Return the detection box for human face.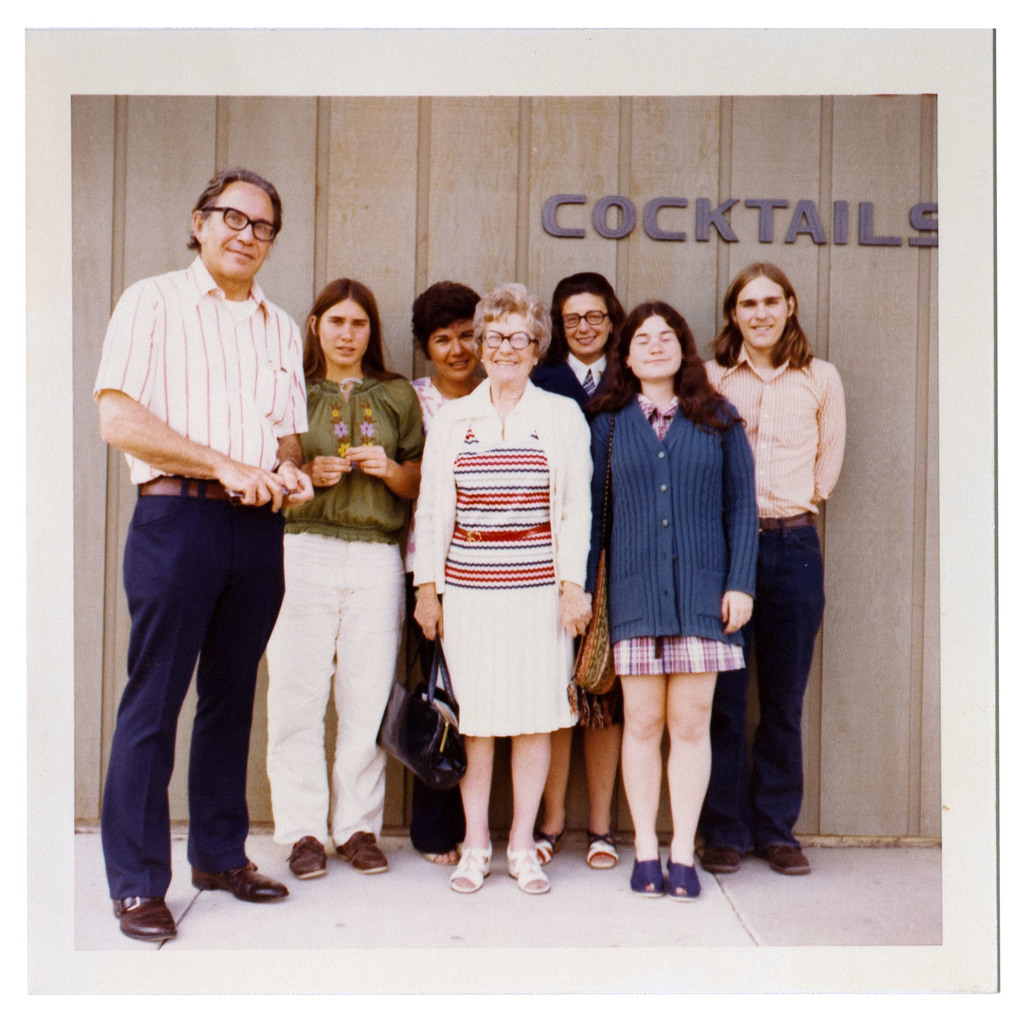
426/321/476/382.
